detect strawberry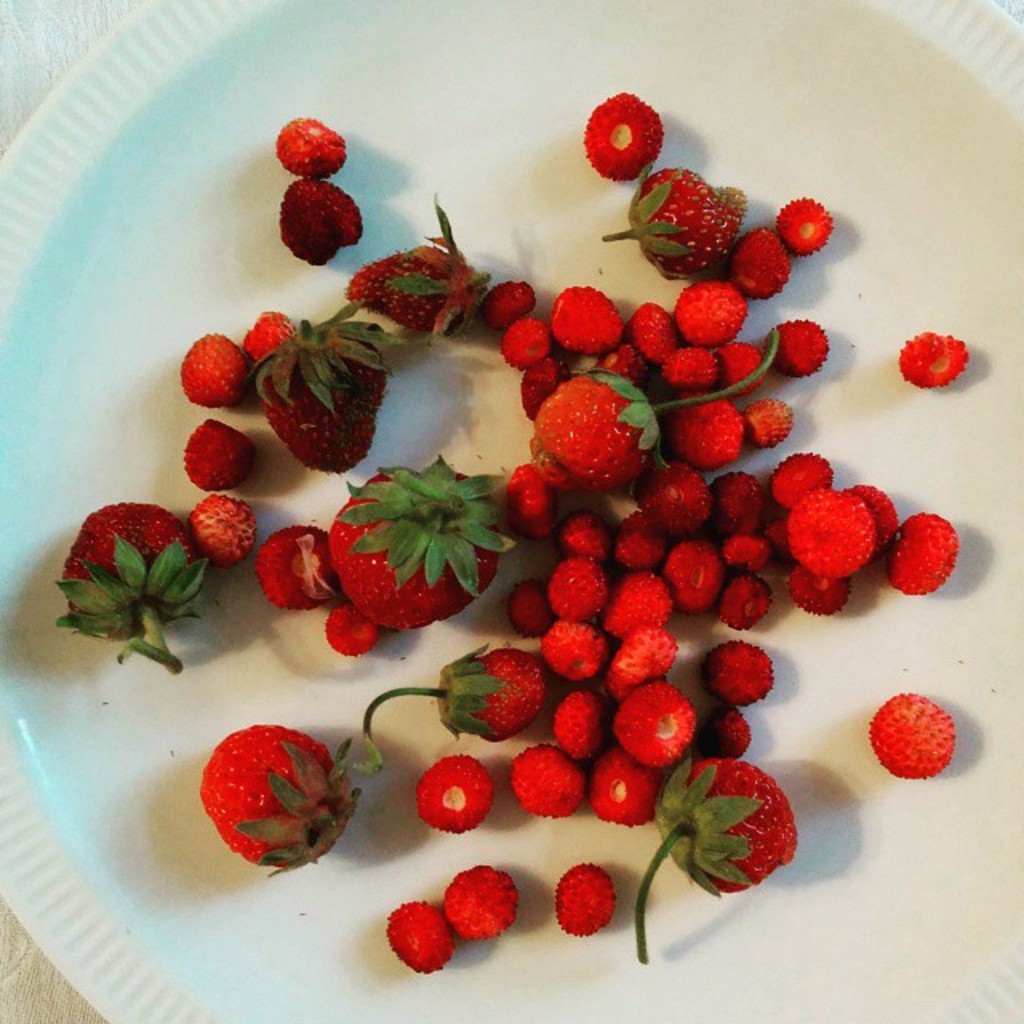
<bbox>320, 443, 512, 638</bbox>
